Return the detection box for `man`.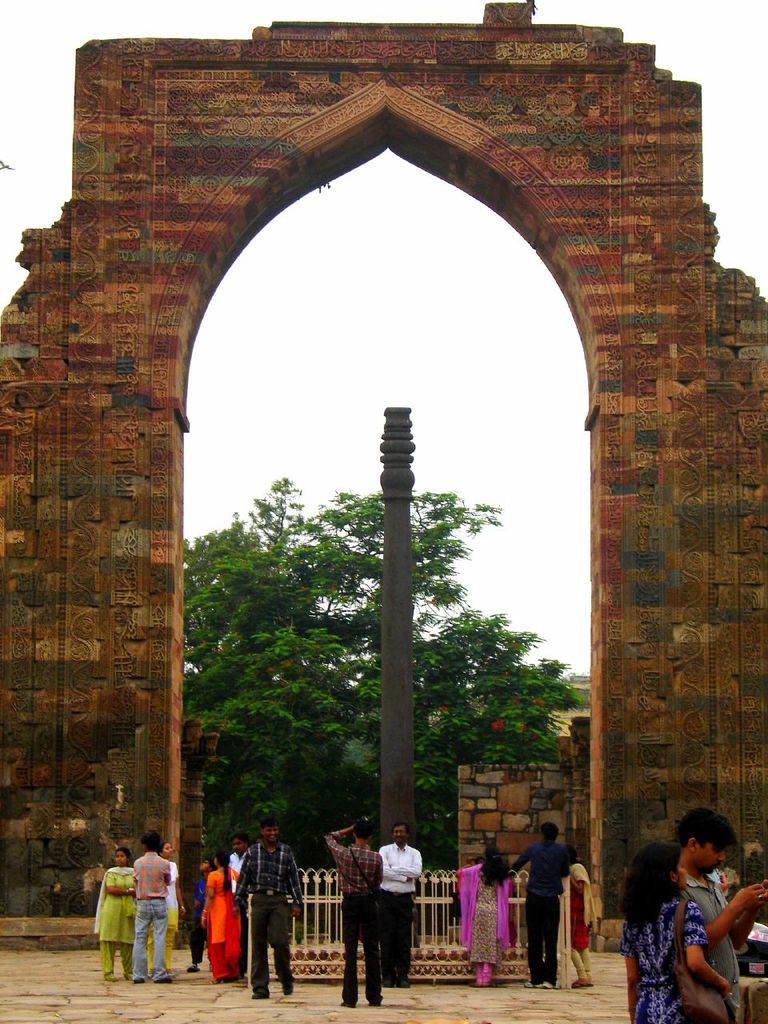
locate(374, 823, 424, 990).
